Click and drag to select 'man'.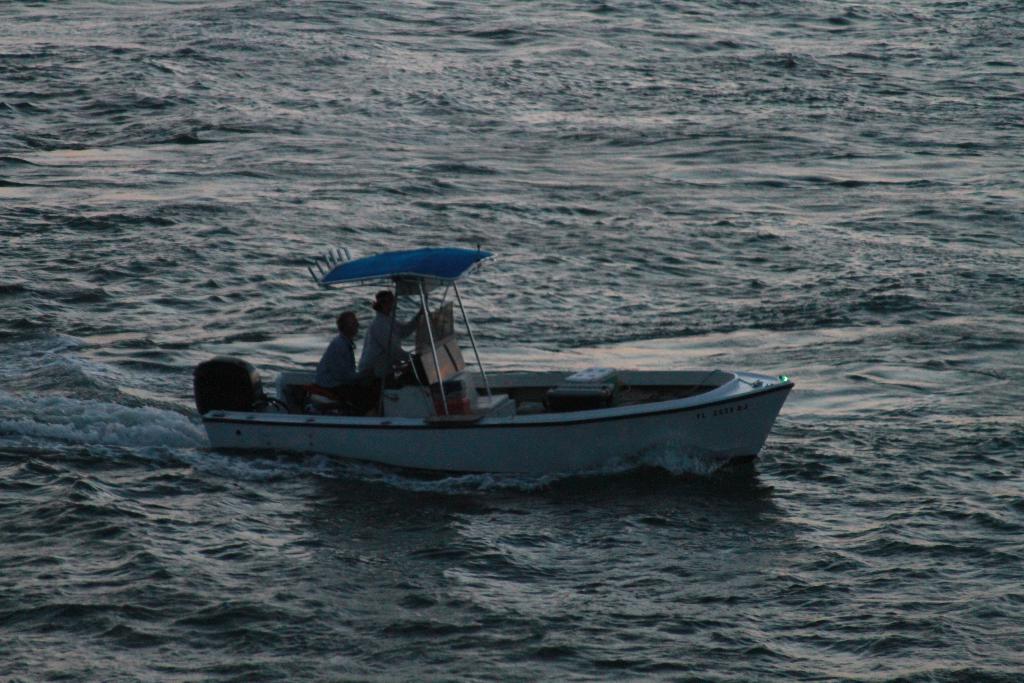
Selection: crop(310, 311, 358, 399).
